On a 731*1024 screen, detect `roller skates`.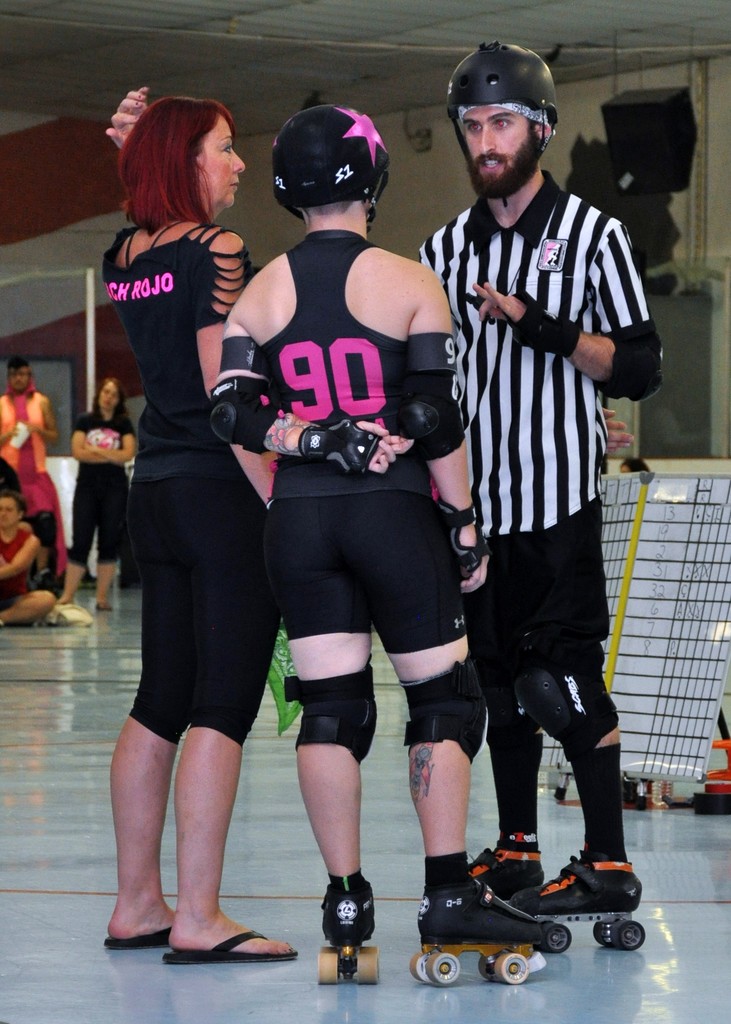
left=406, top=877, right=556, bottom=990.
